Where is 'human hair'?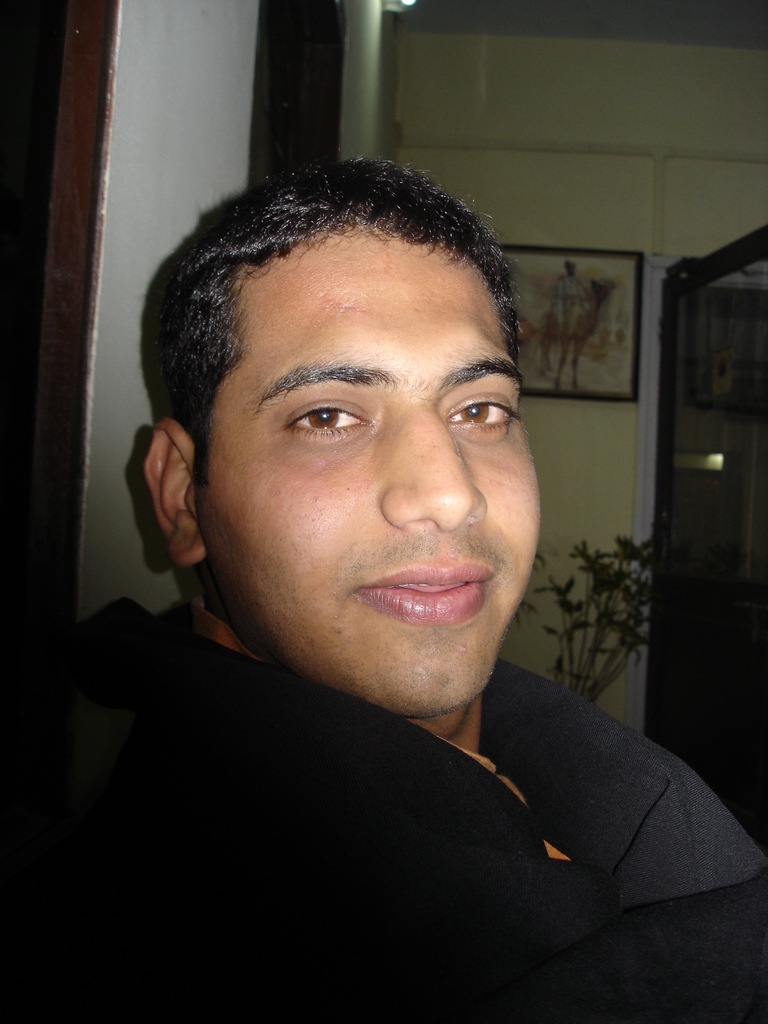
BBox(152, 147, 540, 541).
